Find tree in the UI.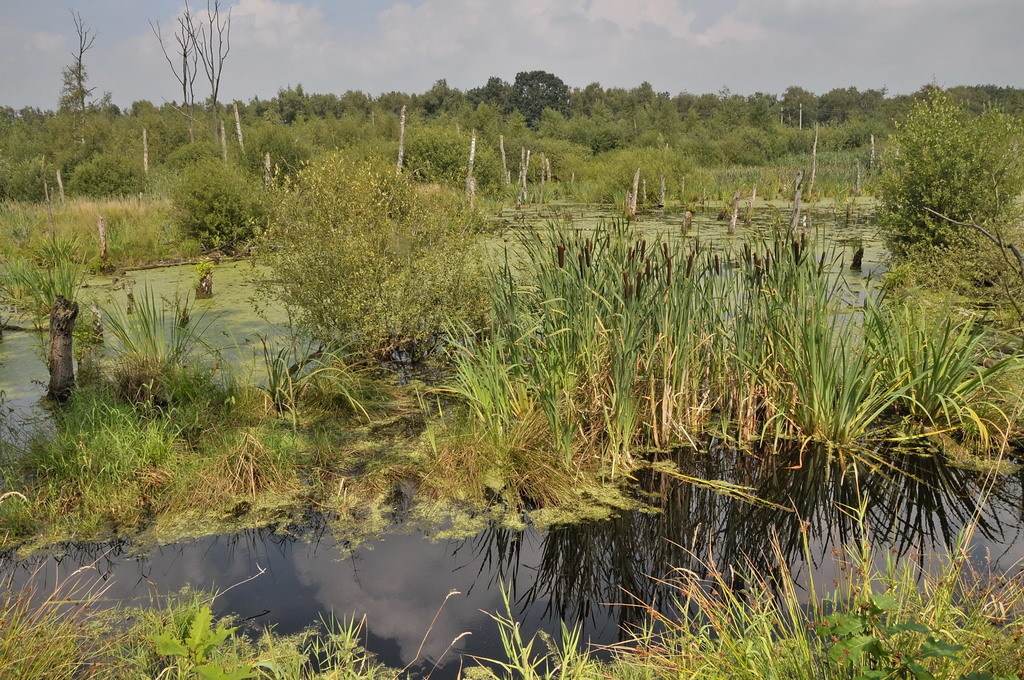
UI element at BBox(890, 80, 1023, 322).
